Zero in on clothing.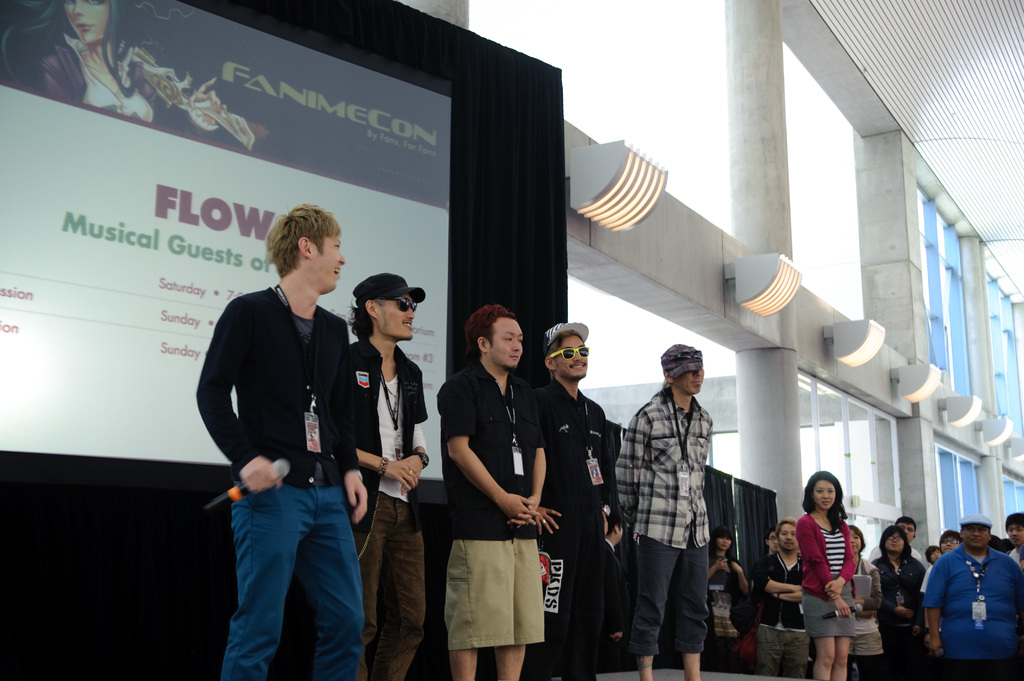
Zeroed in: crop(523, 380, 621, 680).
